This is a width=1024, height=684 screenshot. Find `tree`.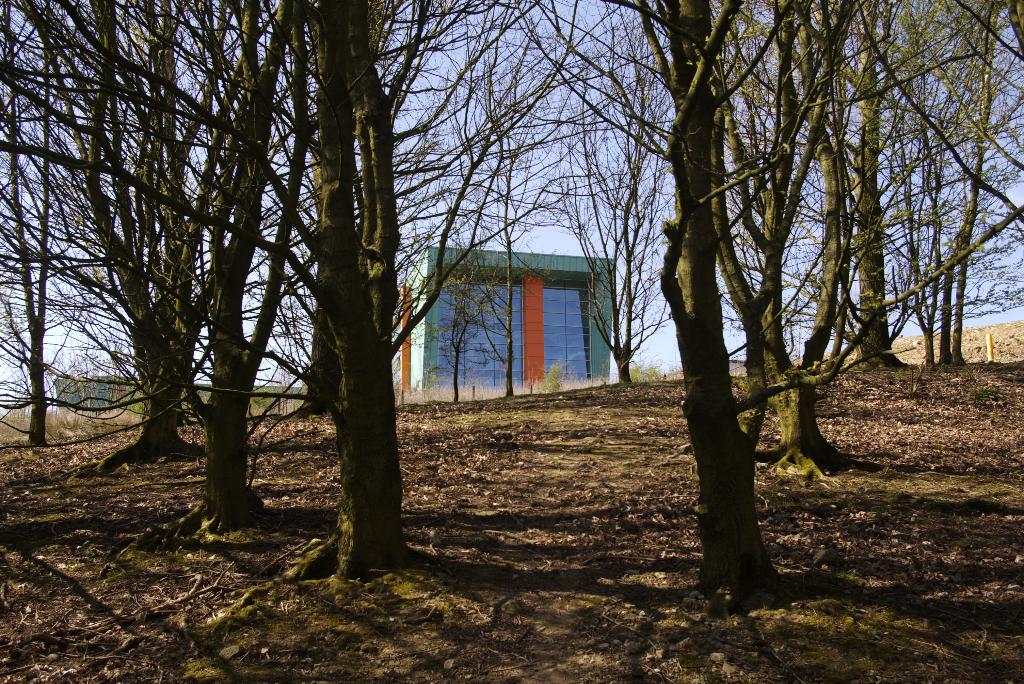
Bounding box: [772, 0, 1023, 373].
